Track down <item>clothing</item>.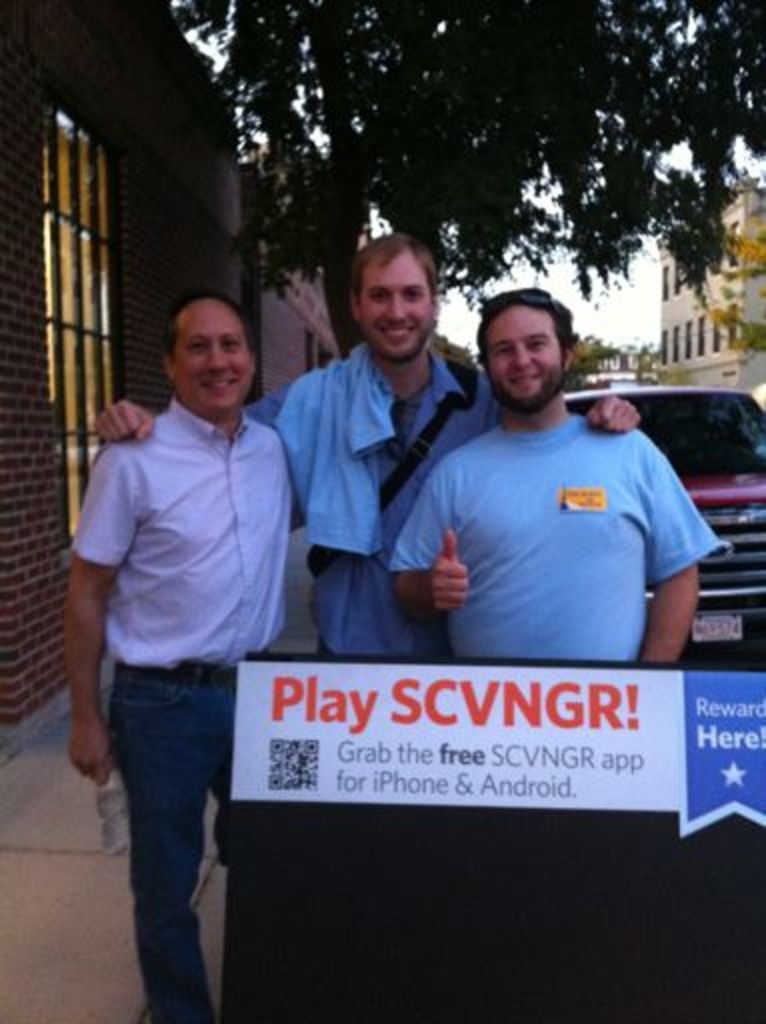
Tracked to rect(242, 342, 506, 650).
